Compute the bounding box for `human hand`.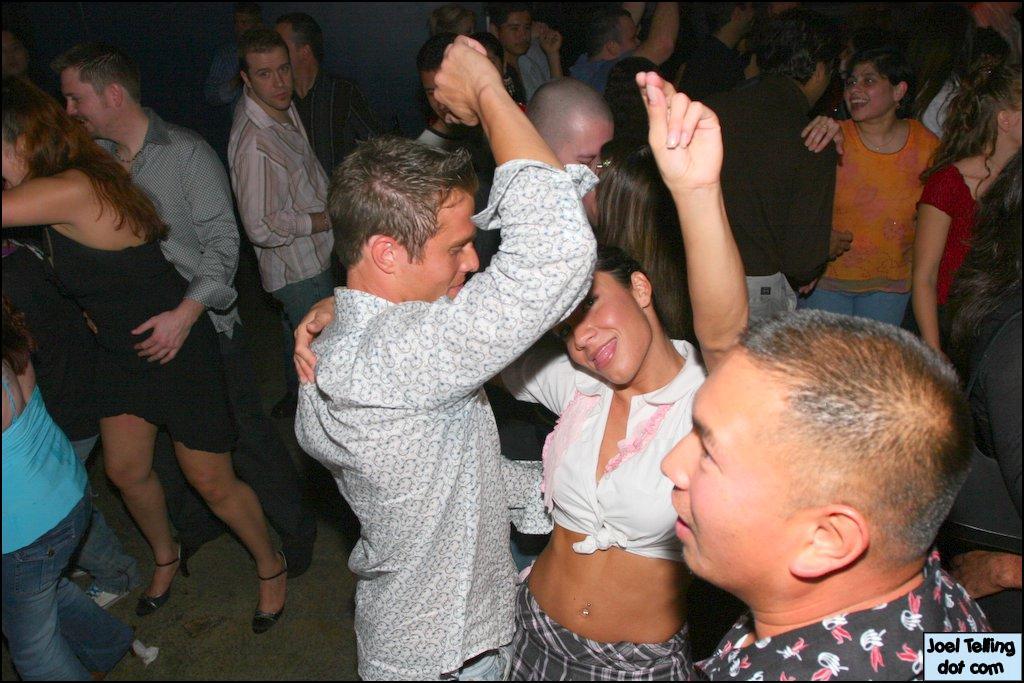
select_region(798, 114, 846, 157).
